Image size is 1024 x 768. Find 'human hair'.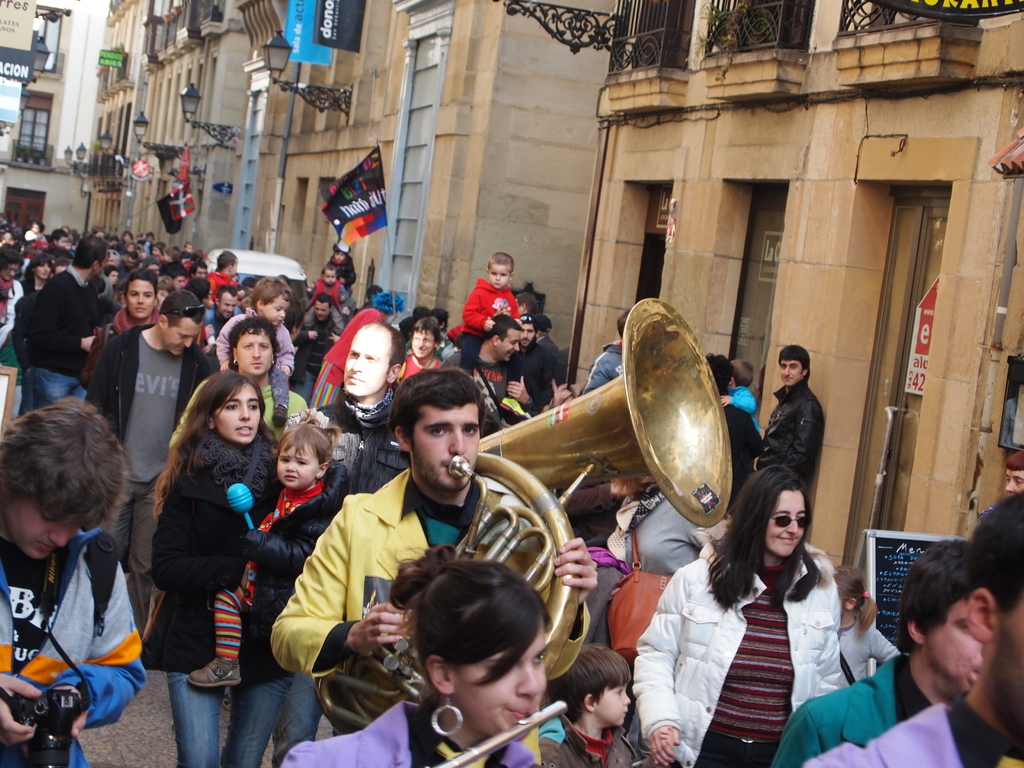
pyautogui.locateOnScreen(551, 644, 633, 722).
